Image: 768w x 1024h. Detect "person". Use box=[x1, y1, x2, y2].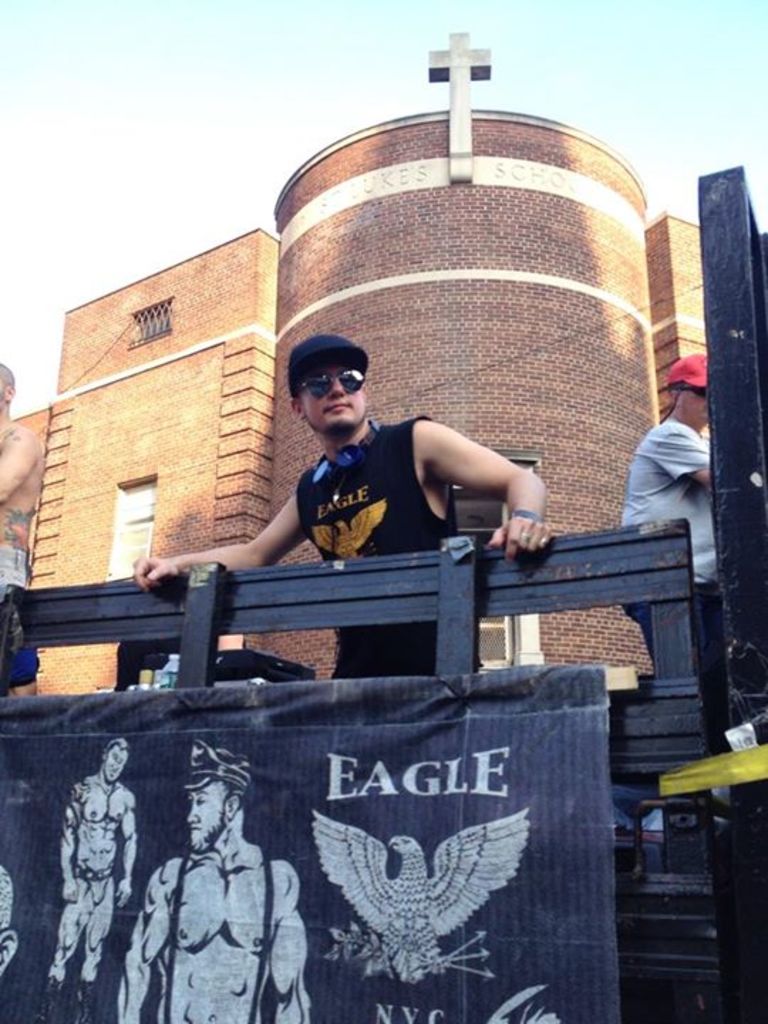
box=[54, 738, 146, 998].
